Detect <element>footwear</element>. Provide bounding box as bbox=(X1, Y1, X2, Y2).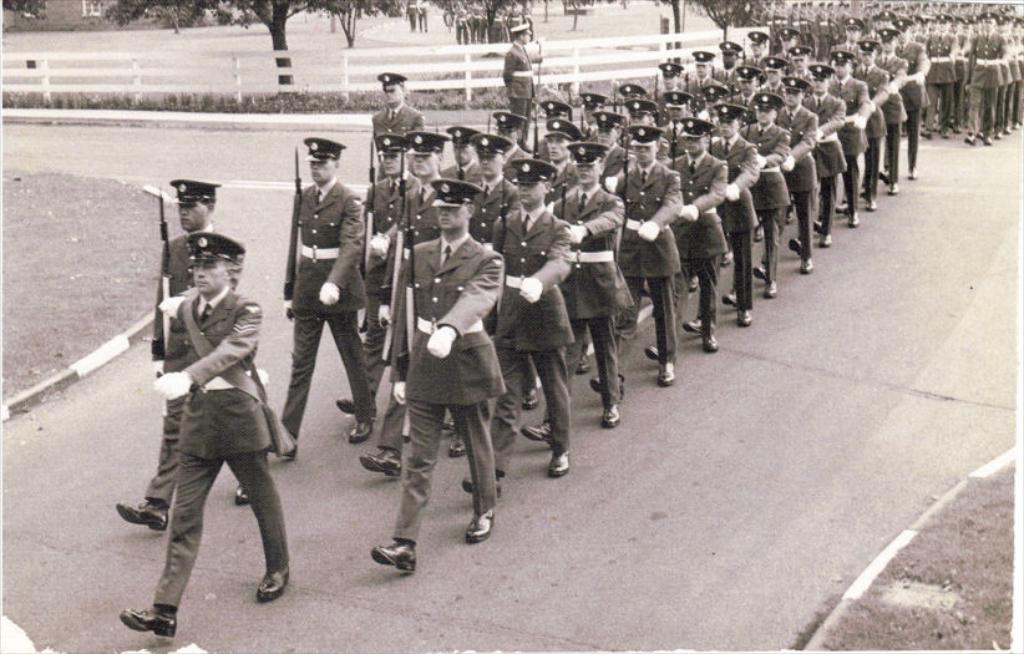
bbox=(517, 424, 551, 448).
